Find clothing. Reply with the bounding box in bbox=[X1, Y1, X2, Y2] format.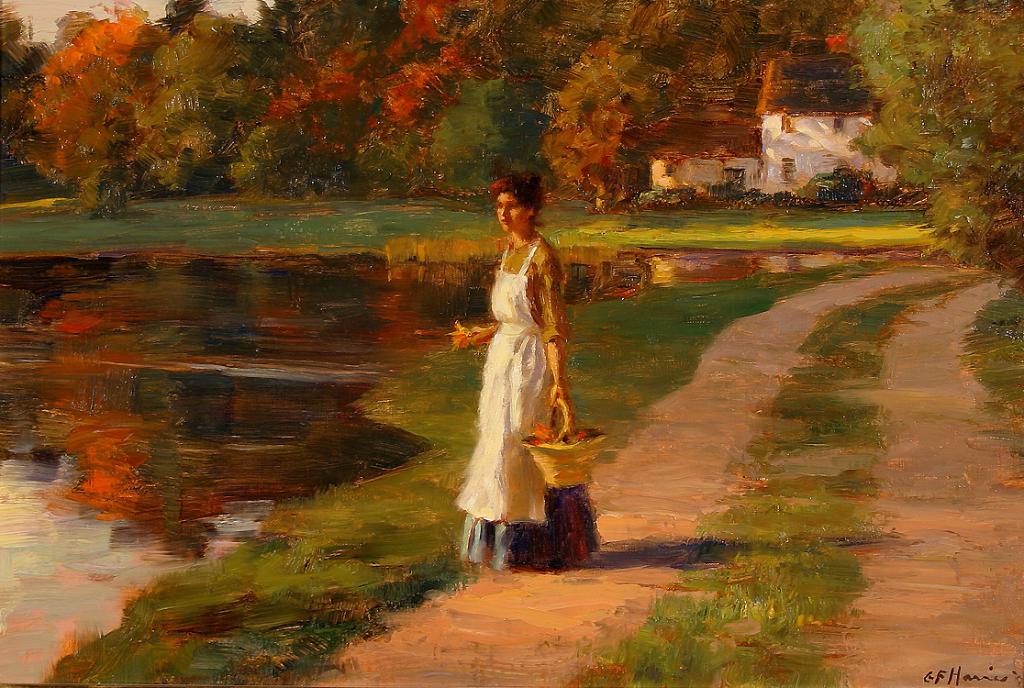
bbox=[462, 486, 586, 561].
